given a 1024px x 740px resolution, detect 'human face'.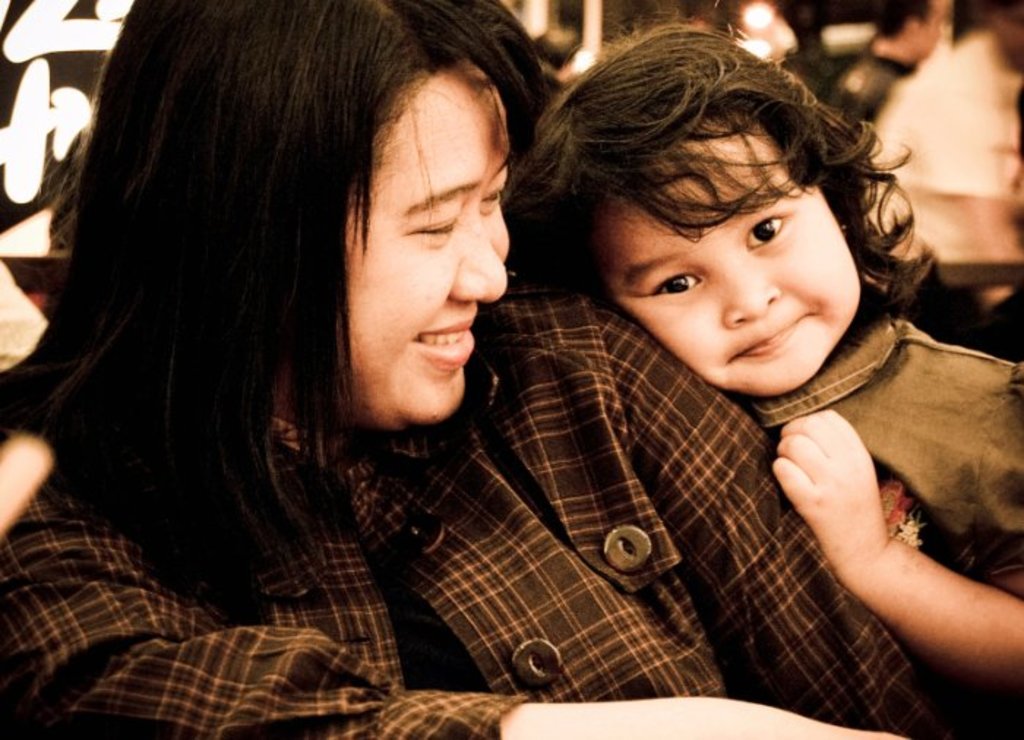
(x1=595, y1=118, x2=865, y2=396).
